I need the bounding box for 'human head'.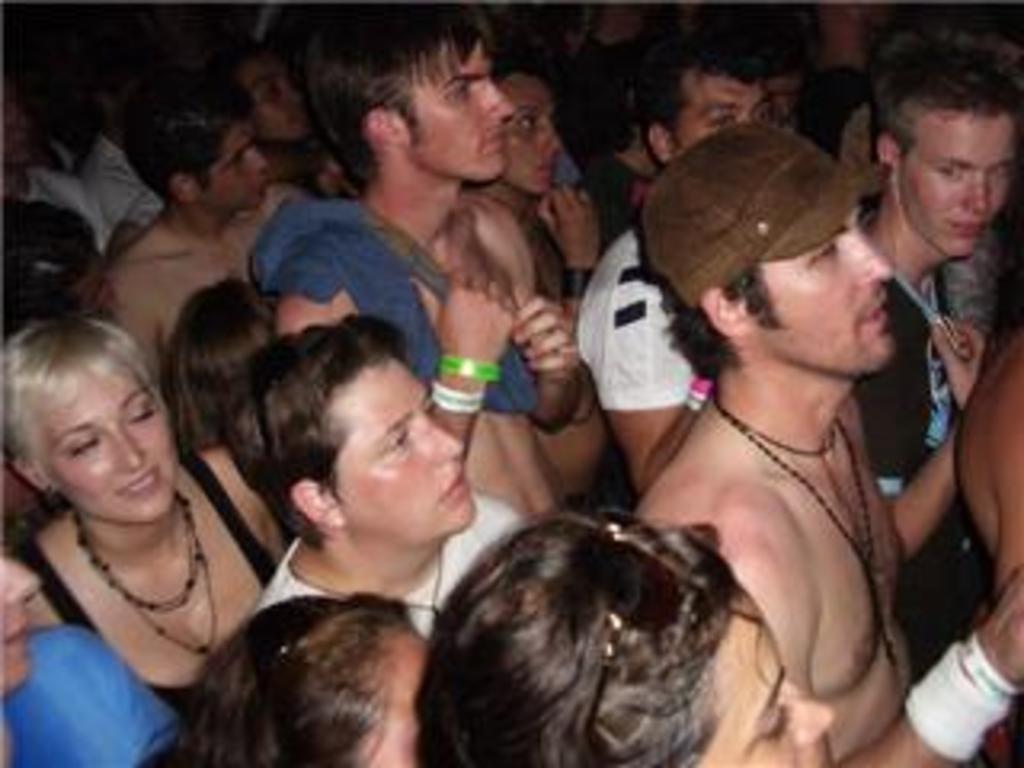
Here it is: [x1=0, y1=544, x2=45, y2=698].
